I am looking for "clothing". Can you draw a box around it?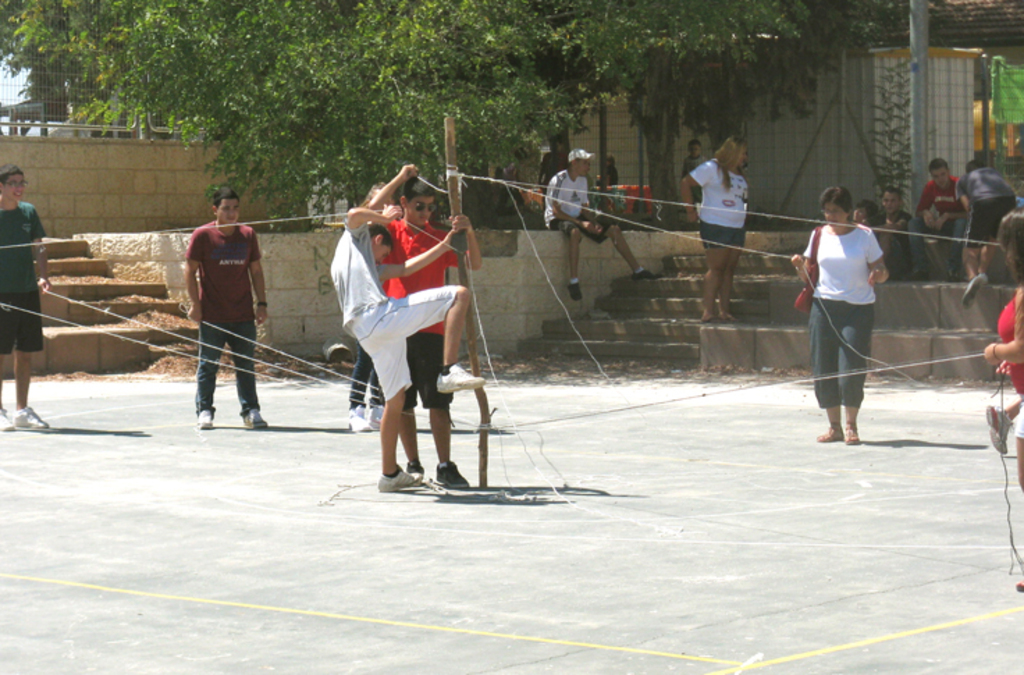
Sure, the bounding box is [left=915, top=168, right=978, bottom=255].
